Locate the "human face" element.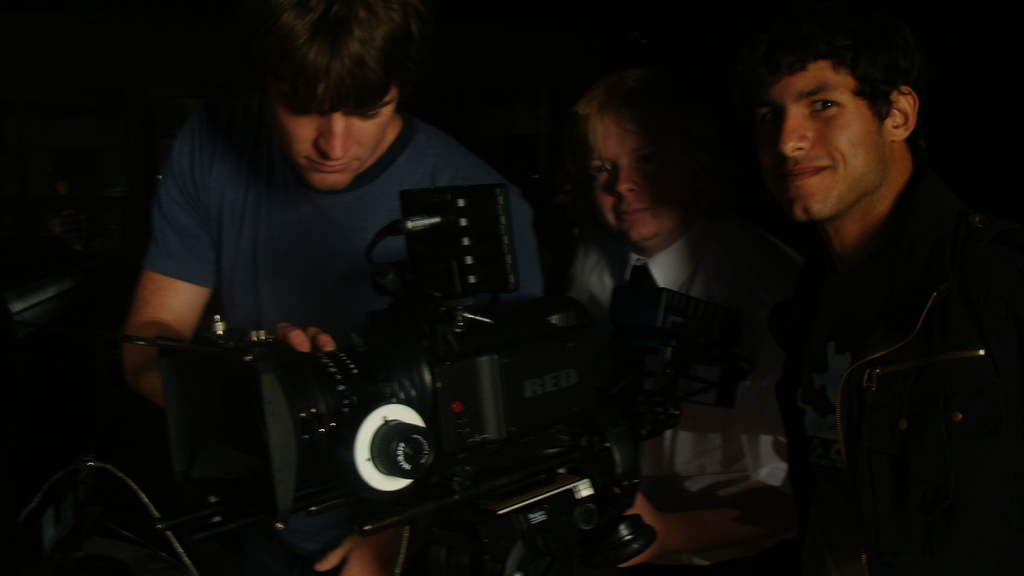
Element bbox: 772:62:885:225.
